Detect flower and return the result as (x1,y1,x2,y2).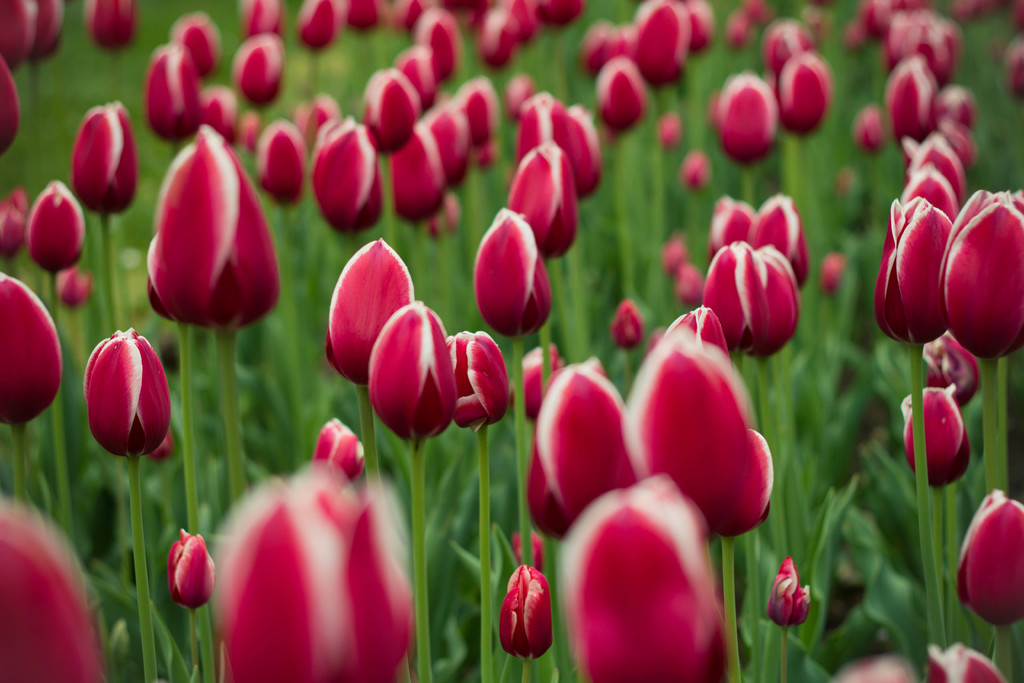
(84,331,174,463).
